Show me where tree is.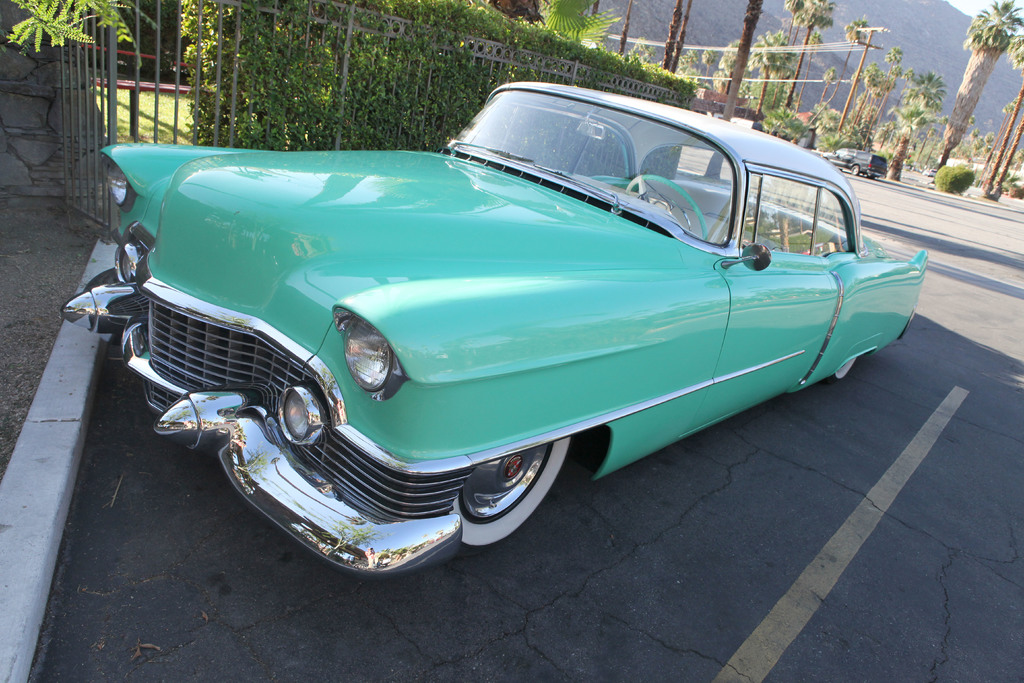
tree is at {"x1": 589, "y1": 0, "x2": 598, "y2": 51}.
